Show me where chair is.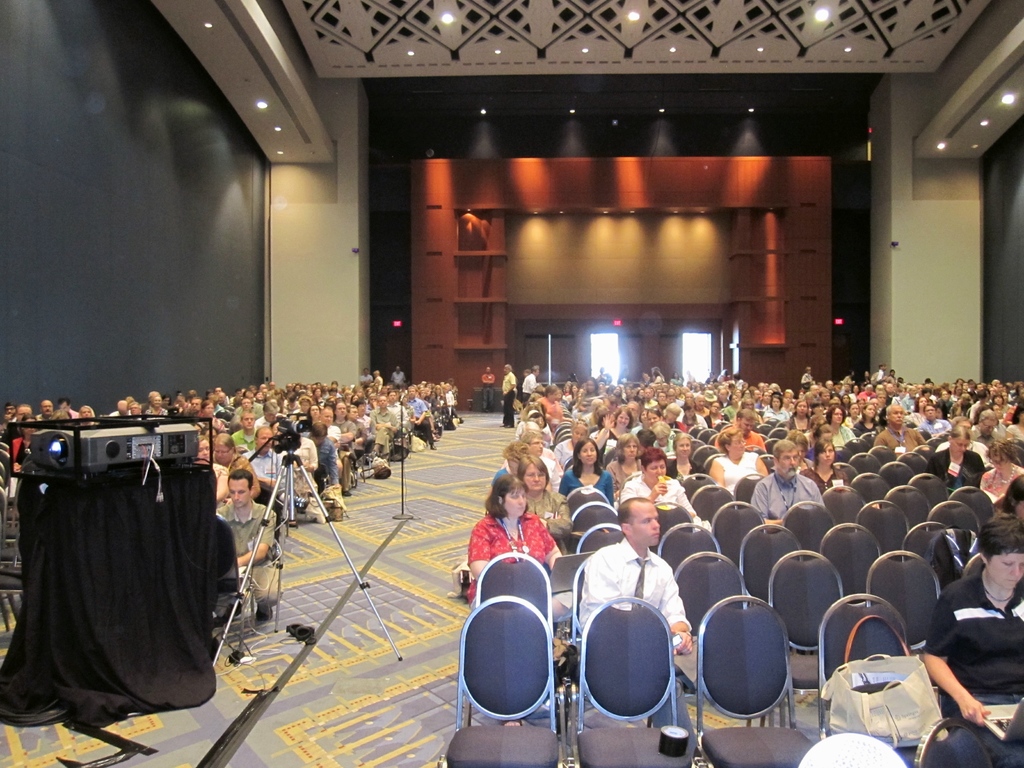
chair is at {"left": 655, "top": 521, "right": 723, "bottom": 579}.
